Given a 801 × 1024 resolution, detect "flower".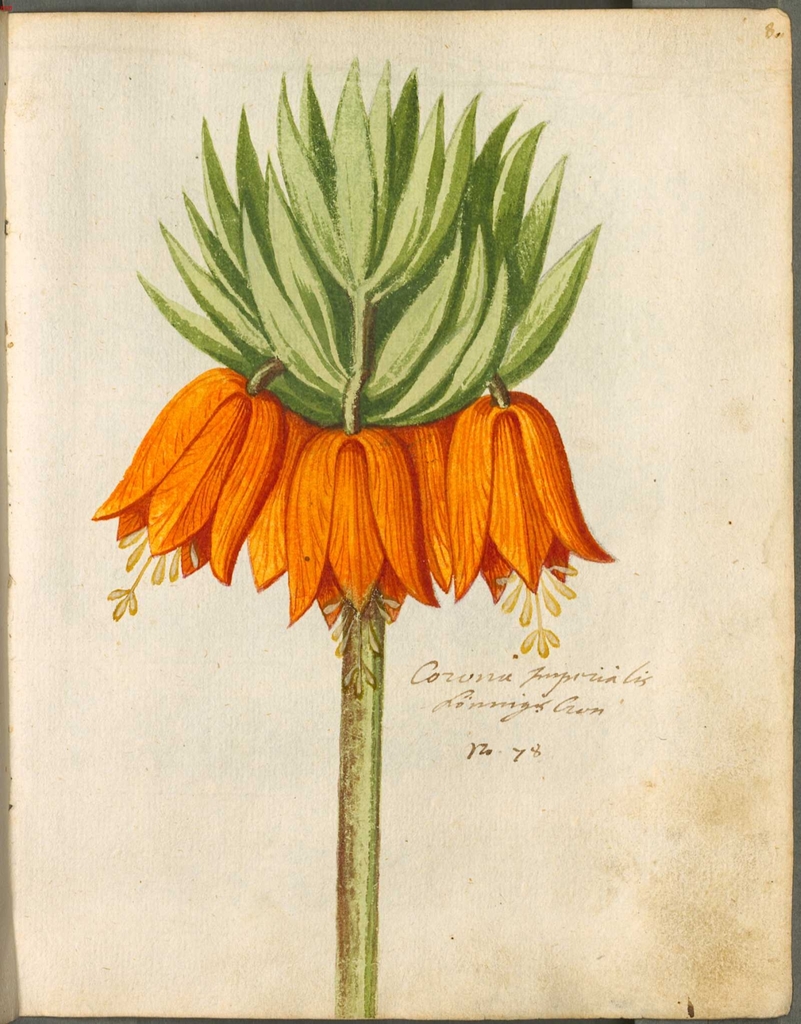
bbox=(86, 363, 286, 620).
